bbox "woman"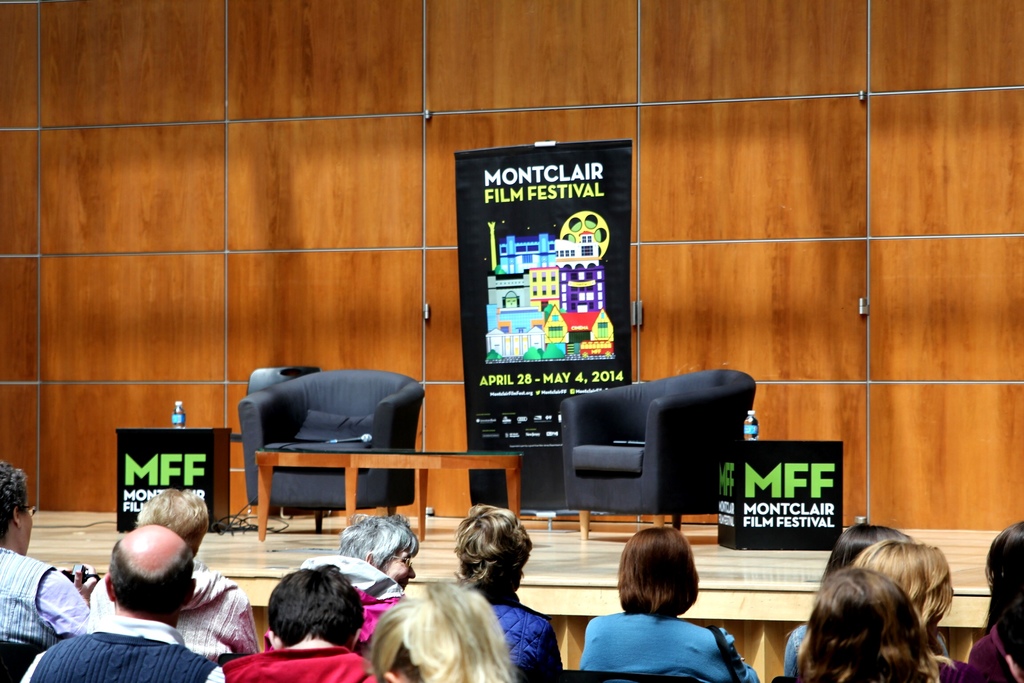
850, 539, 965, 682
